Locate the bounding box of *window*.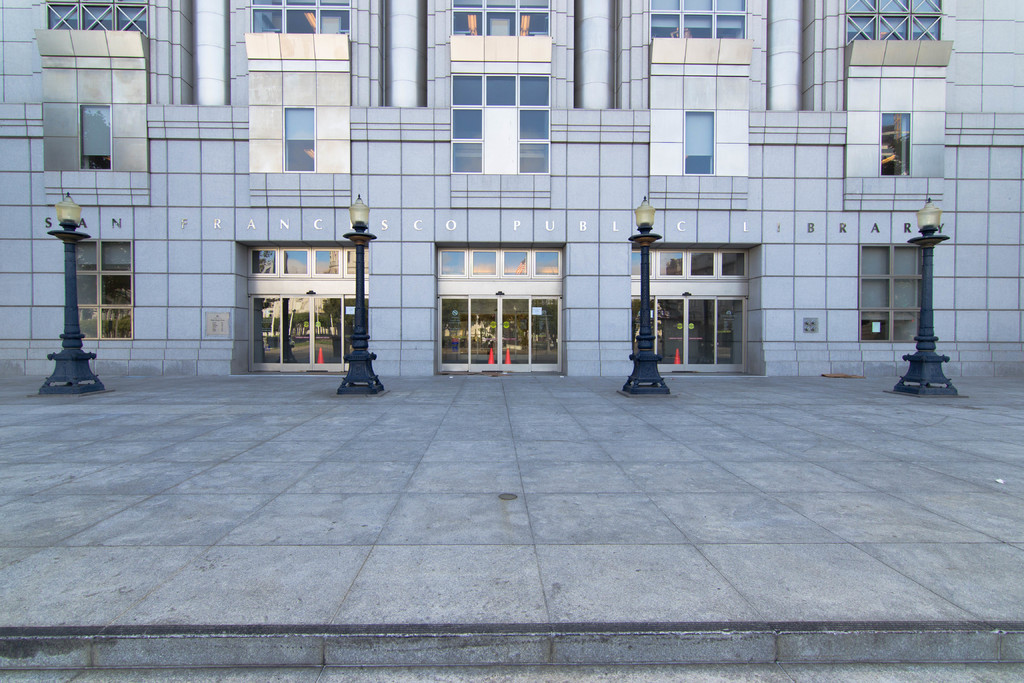
Bounding box: Rect(627, 247, 749, 279).
